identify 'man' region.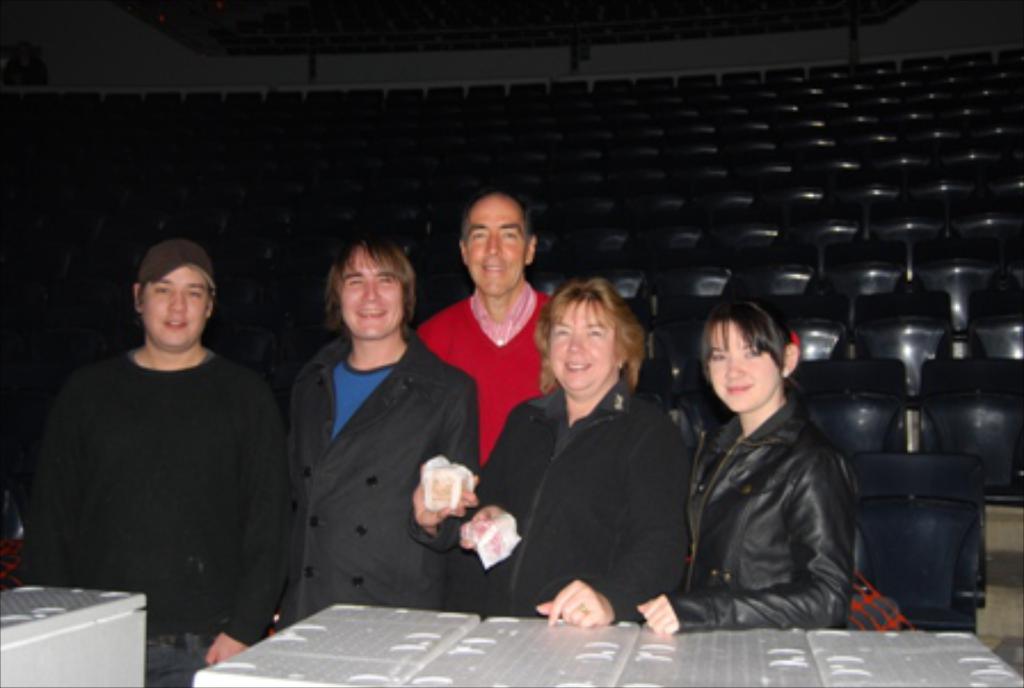
Region: (left=409, top=192, right=560, bottom=469).
